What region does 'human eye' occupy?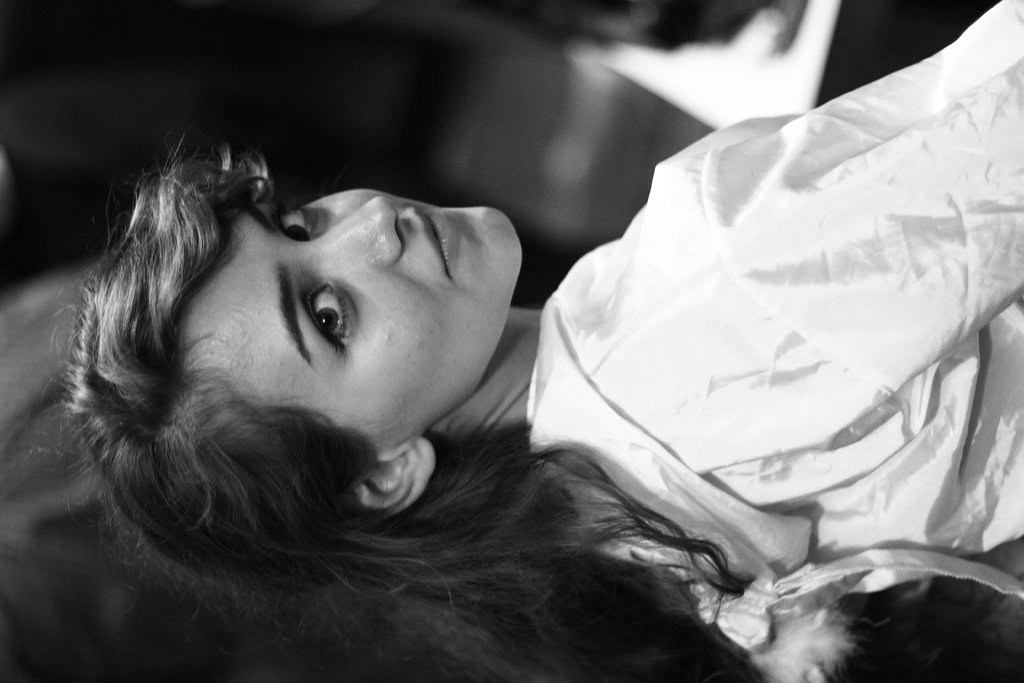
296 278 360 352.
